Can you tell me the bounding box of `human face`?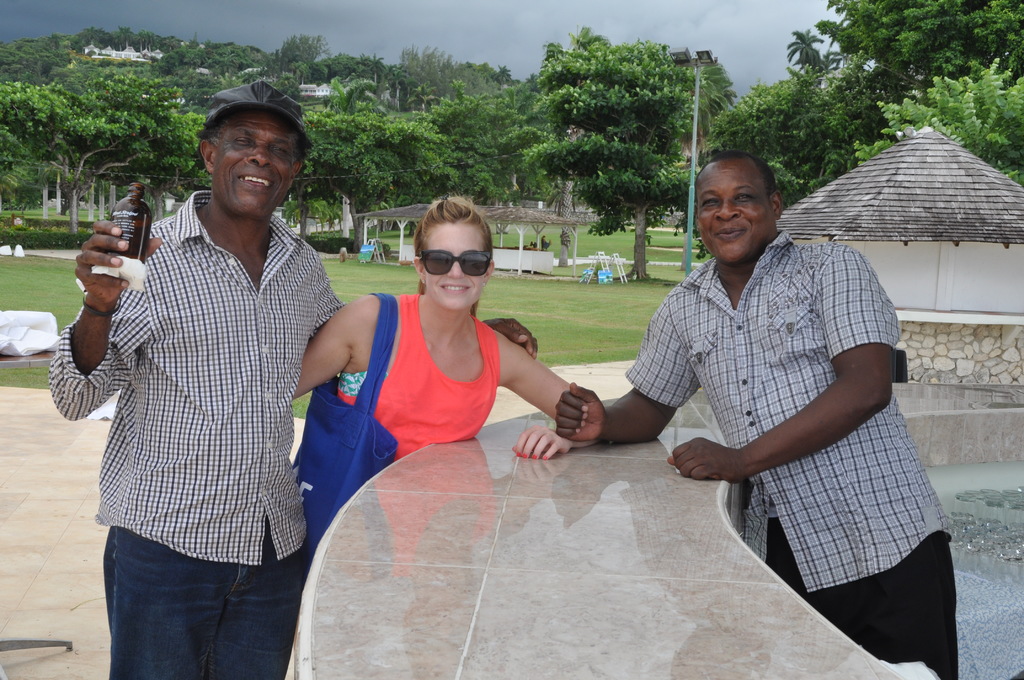
(x1=419, y1=222, x2=485, y2=311).
